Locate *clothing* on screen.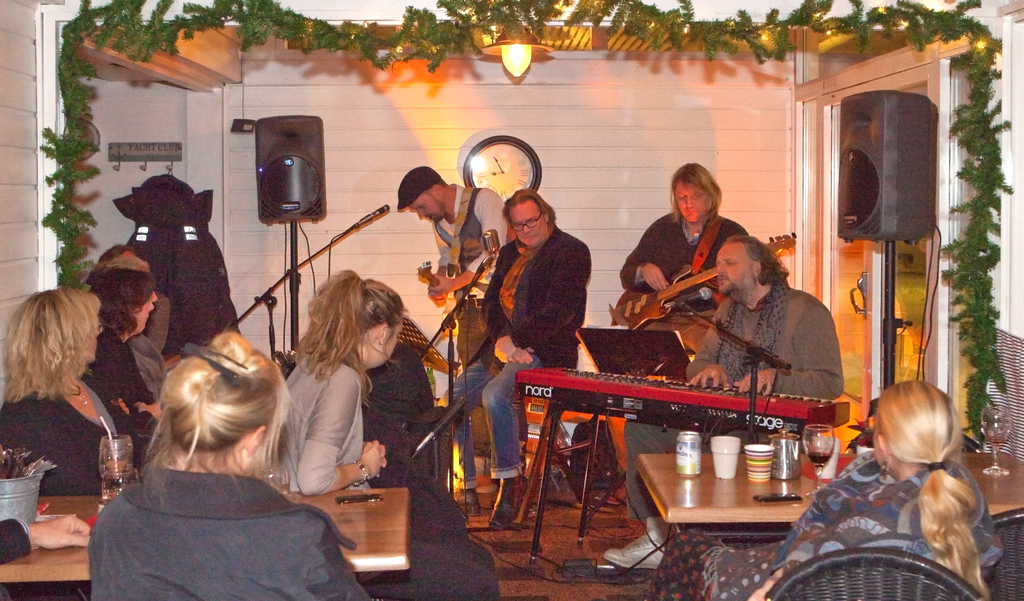
On screen at (82, 455, 368, 600).
